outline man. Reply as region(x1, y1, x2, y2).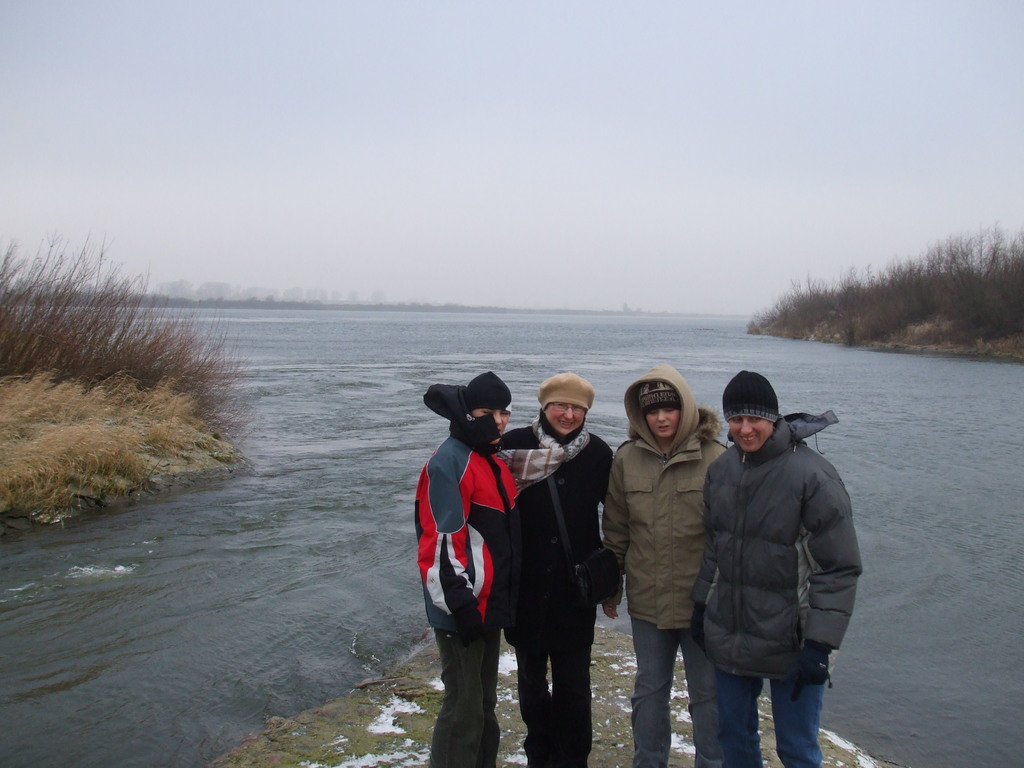
region(415, 367, 521, 767).
